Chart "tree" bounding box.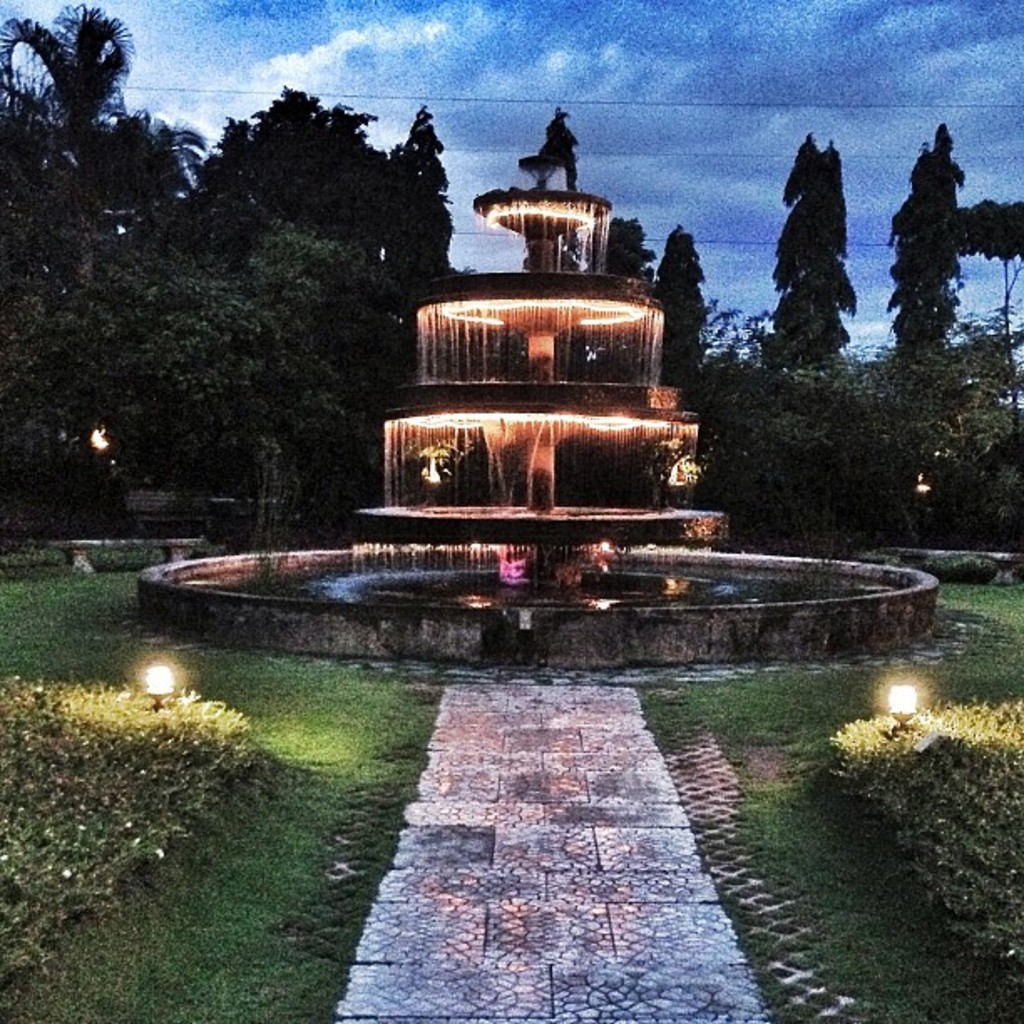
Charted: 0/166/146/479.
